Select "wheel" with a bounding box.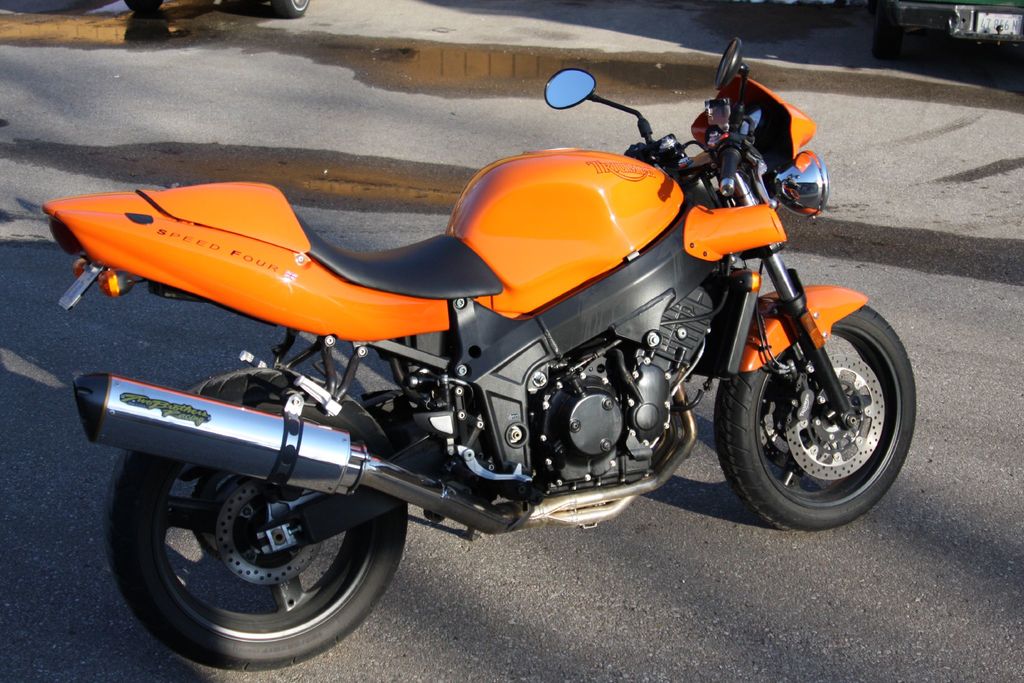
(x1=726, y1=292, x2=910, y2=518).
